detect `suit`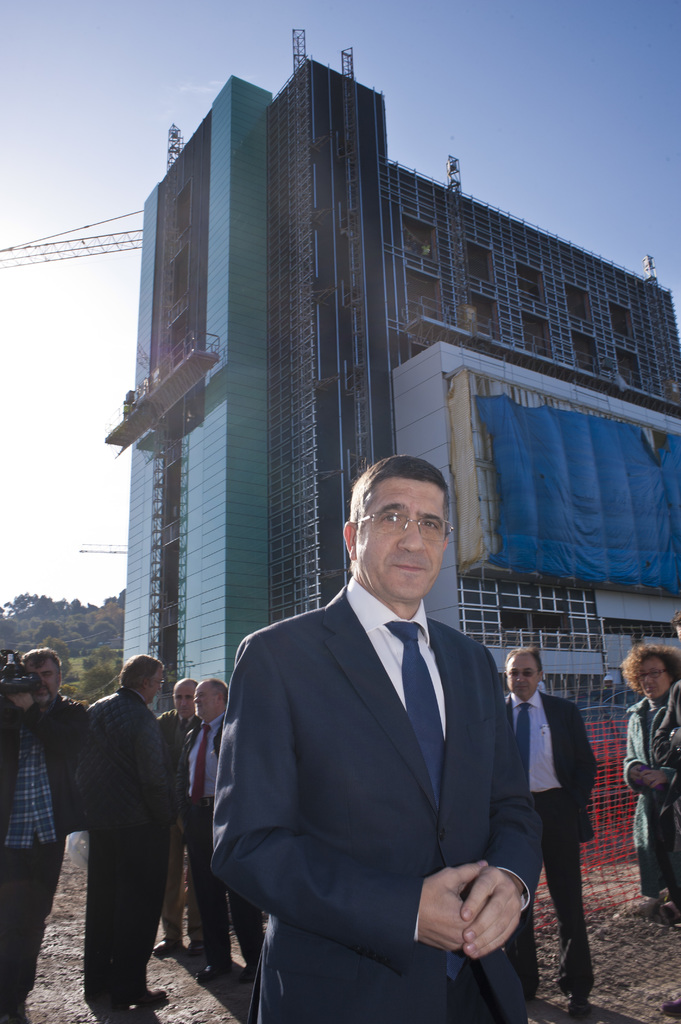
(x1=504, y1=691, x2=598, y2=989)
